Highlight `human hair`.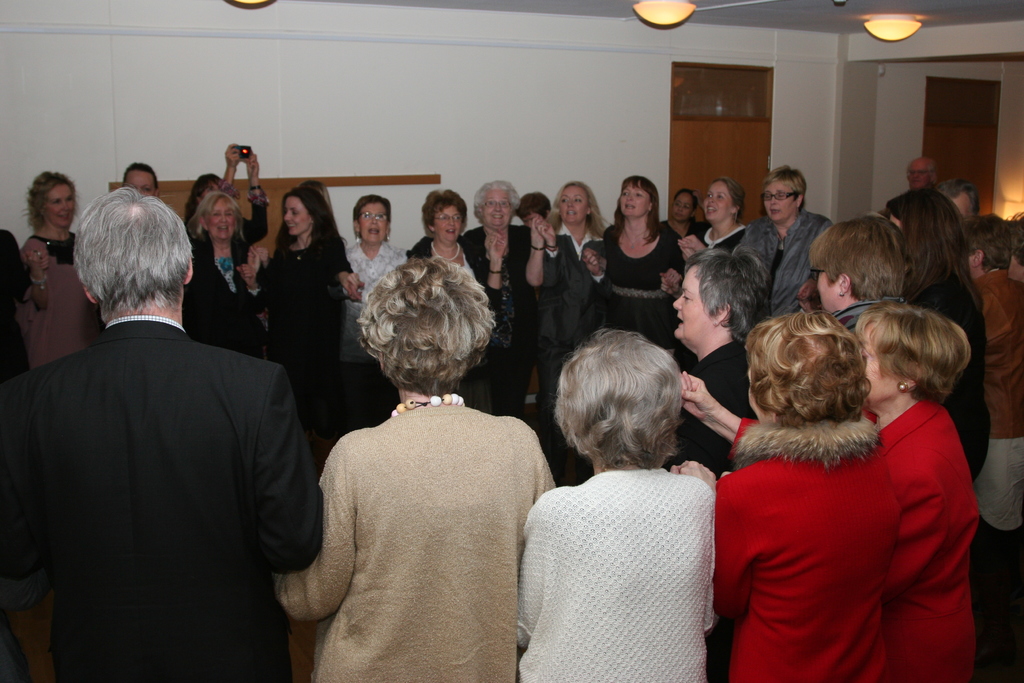
Highlighted region: 962 211 1010 271.
